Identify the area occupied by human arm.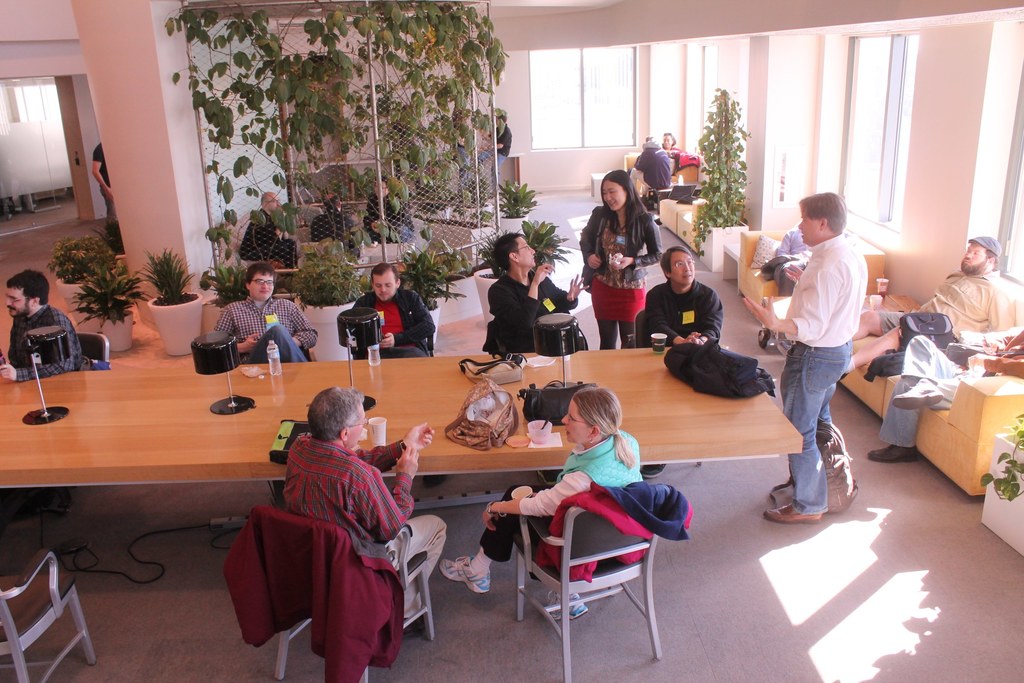
Area: box=[550, 272, 588, 309].
